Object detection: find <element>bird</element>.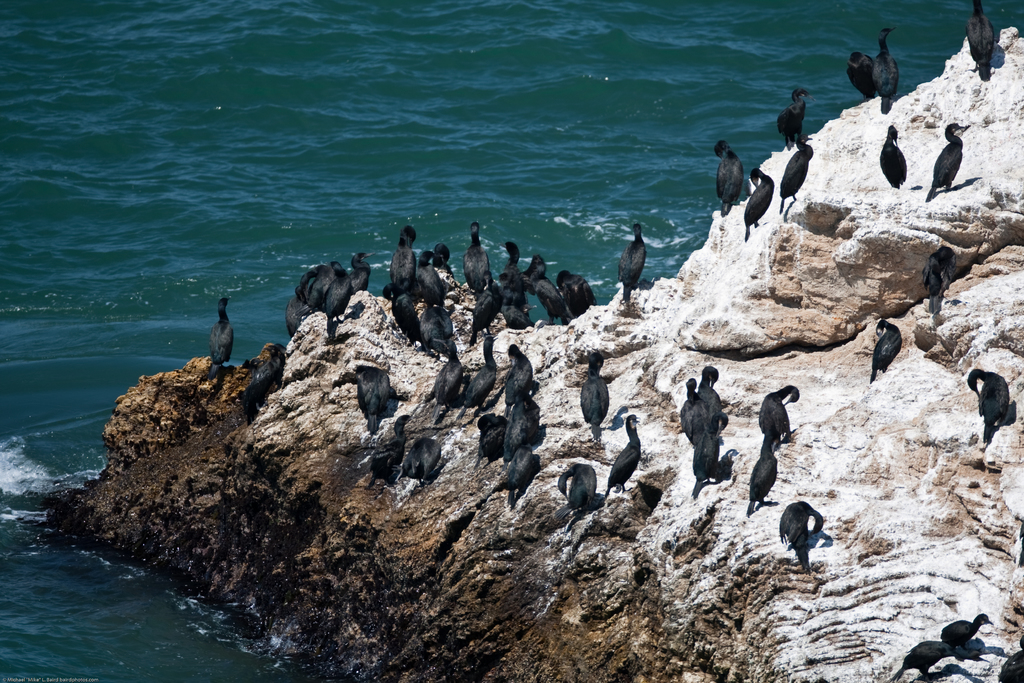
470 273 498 347.
